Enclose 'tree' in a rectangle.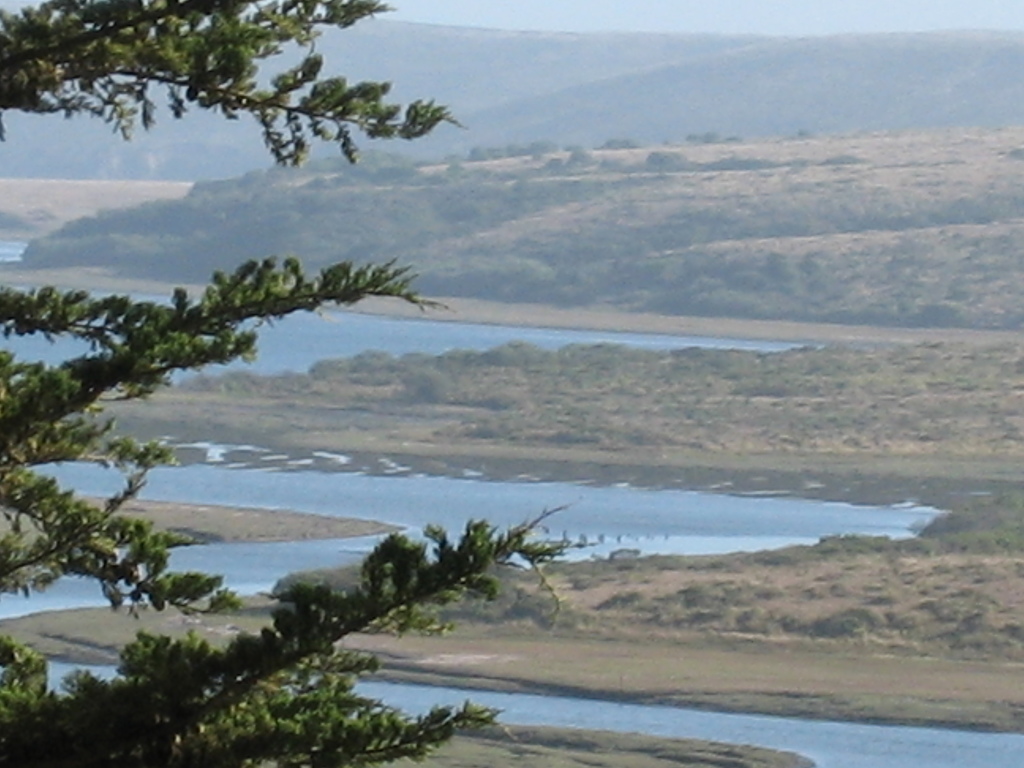
pyautogui.locateOnScreen(0, 0, 575, 761).
